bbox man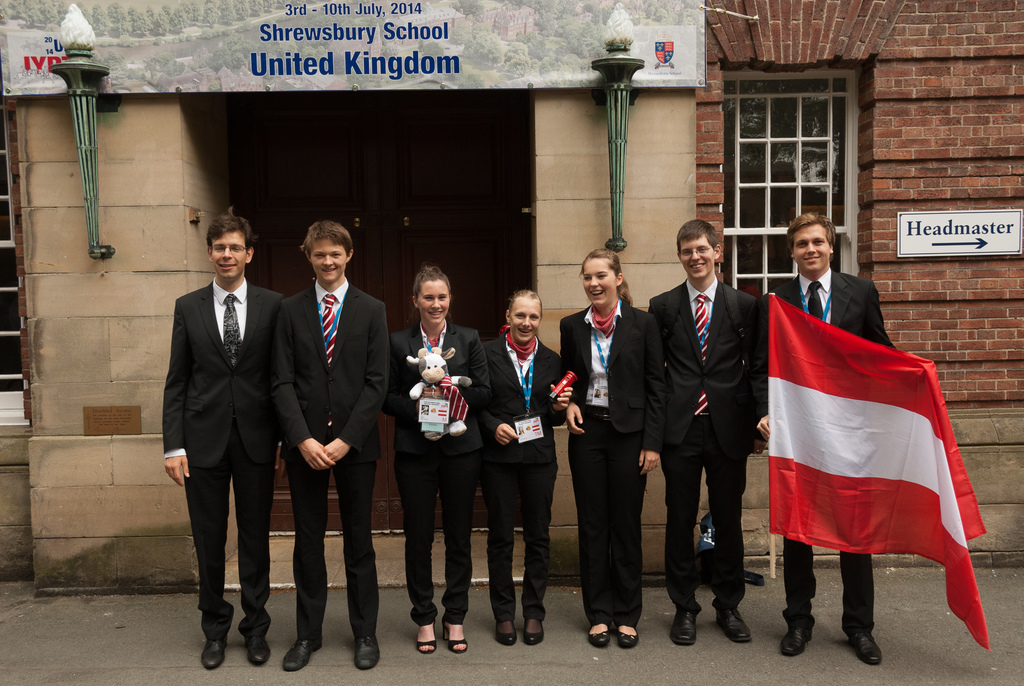
<box>753,216,913,668</box>
